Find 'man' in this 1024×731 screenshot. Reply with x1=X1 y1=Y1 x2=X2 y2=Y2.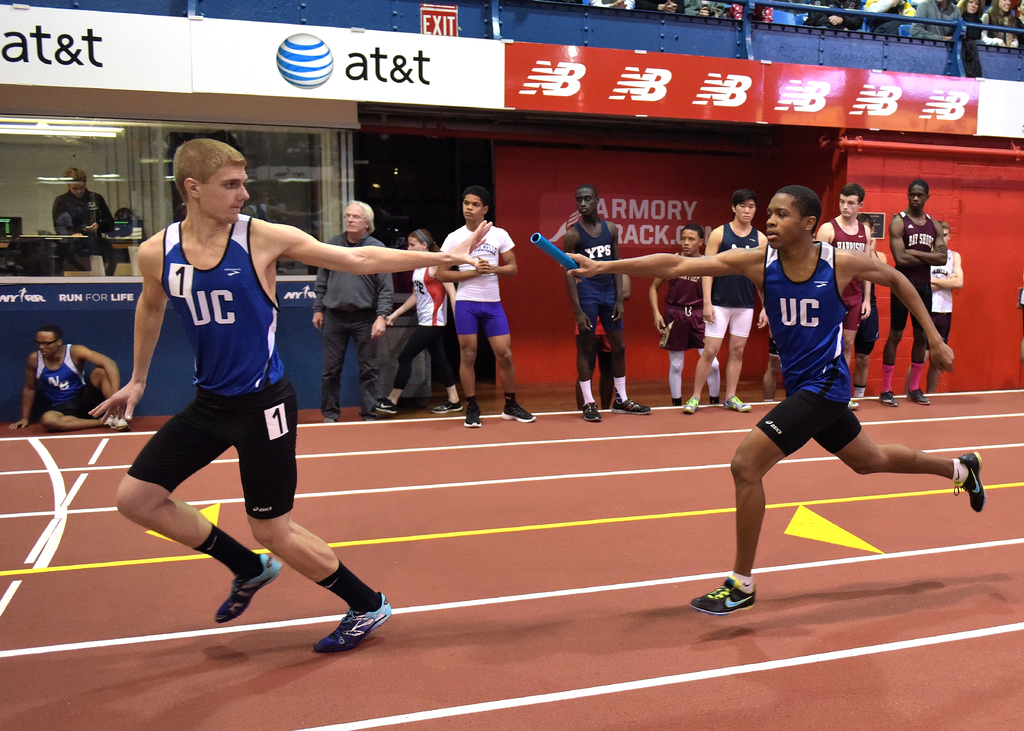
x1=307 y1=198 x2=392 y2=419.
